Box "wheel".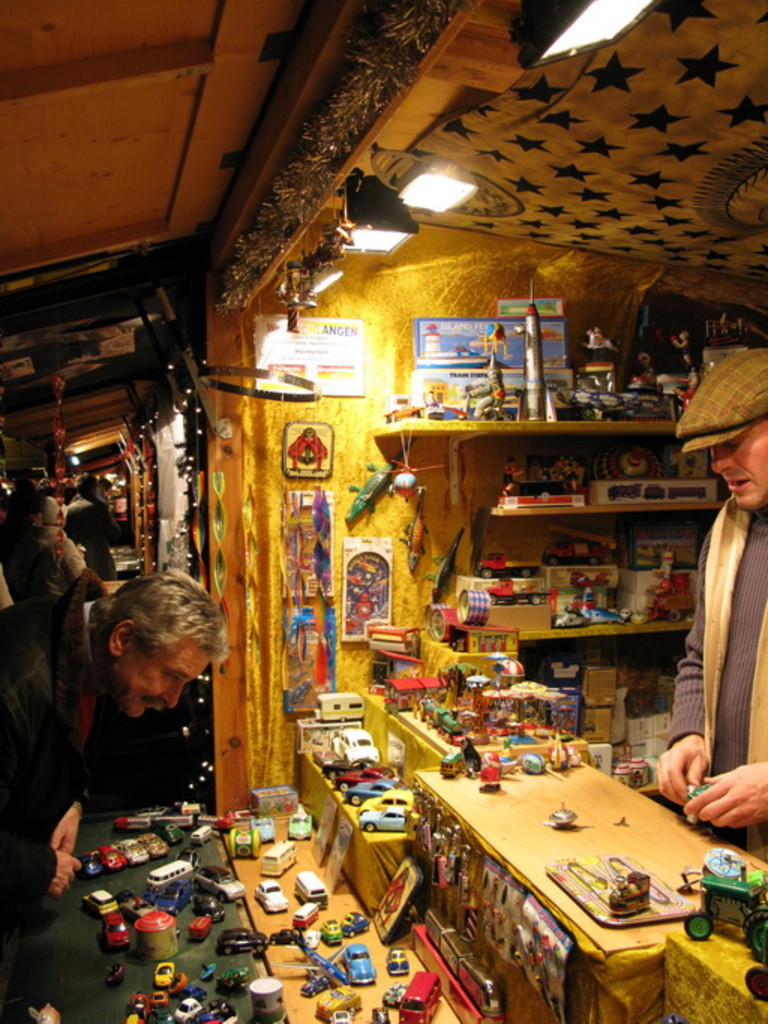
region(256, 948, 263, 954).
